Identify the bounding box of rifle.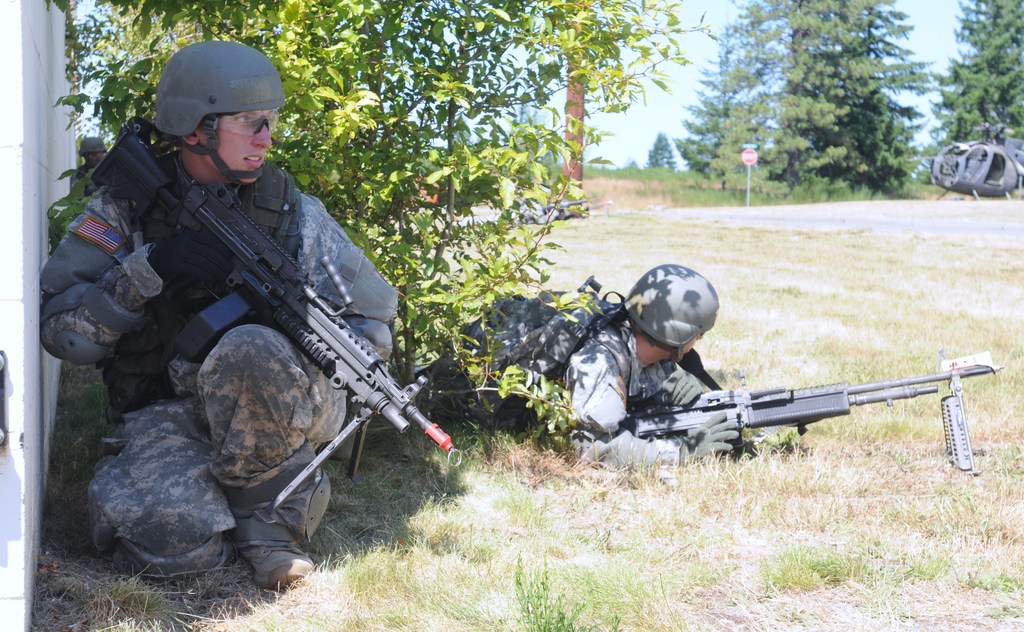
84/181/458/503.
